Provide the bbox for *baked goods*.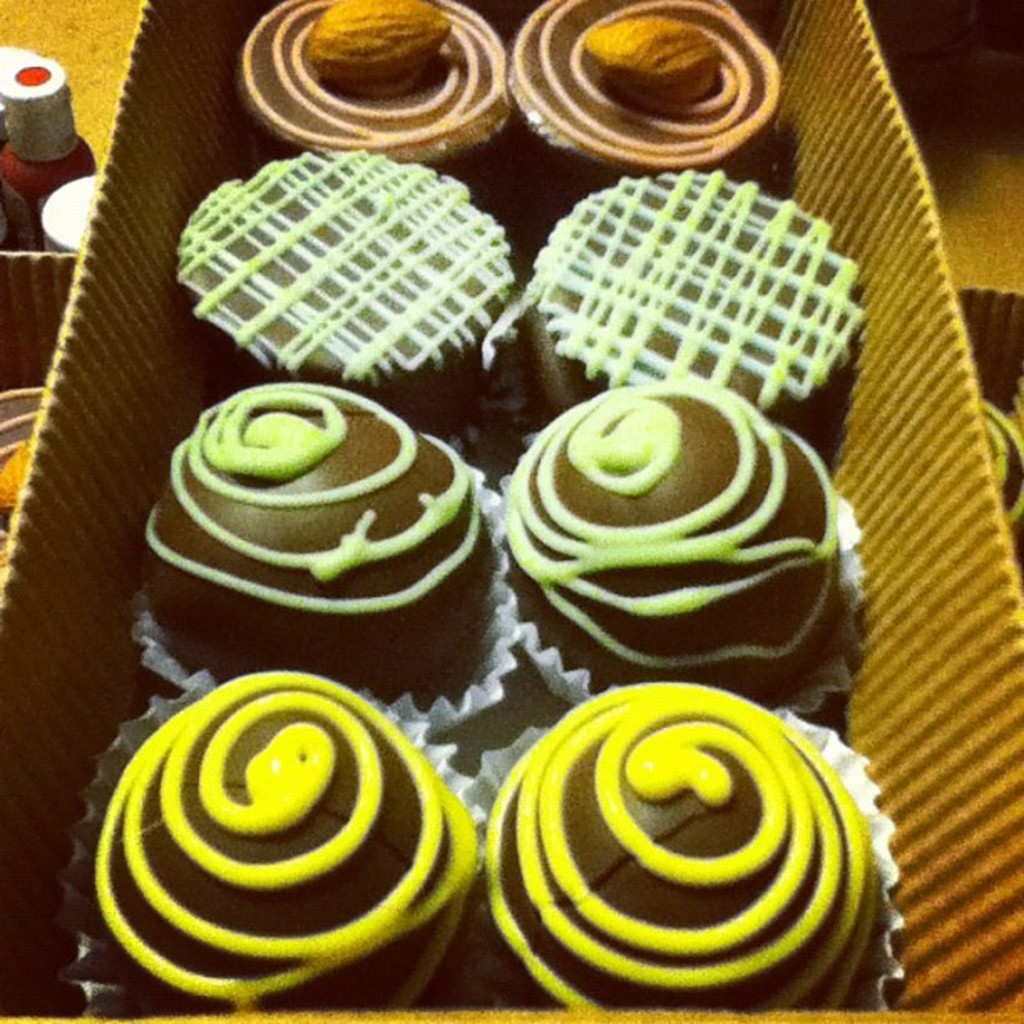
{"x1": 484, "y1": 683, "x2": 905, "y2": 1012}.
